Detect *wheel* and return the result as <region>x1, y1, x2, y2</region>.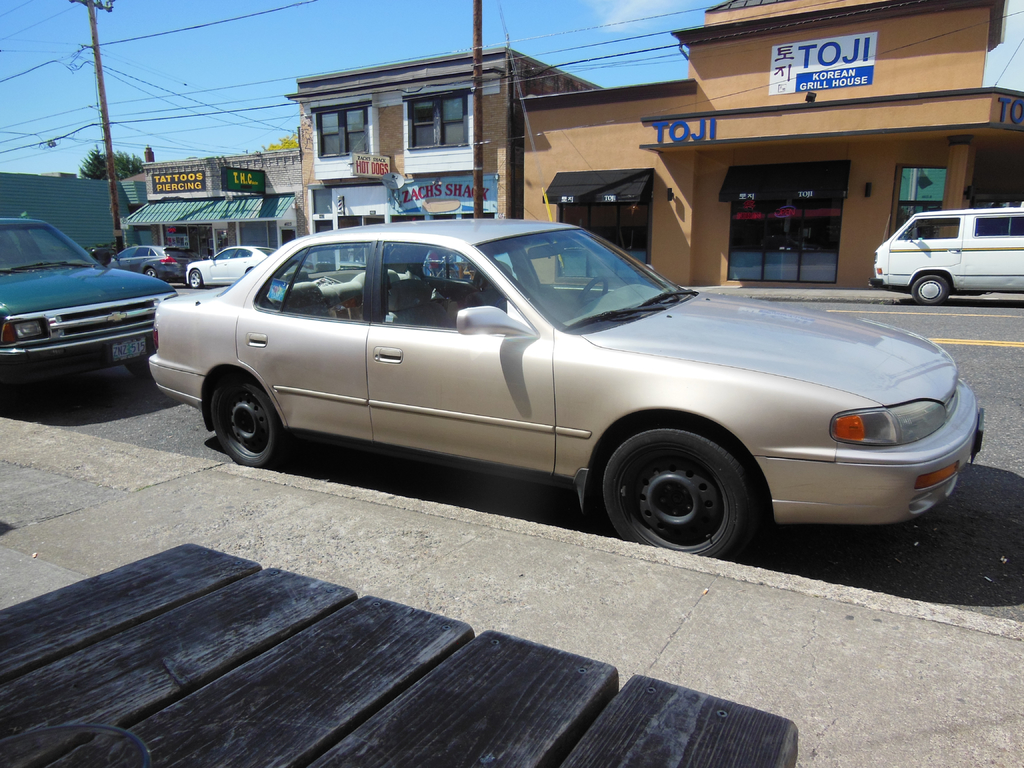
<region>188, 271, 204, 287</region>.
